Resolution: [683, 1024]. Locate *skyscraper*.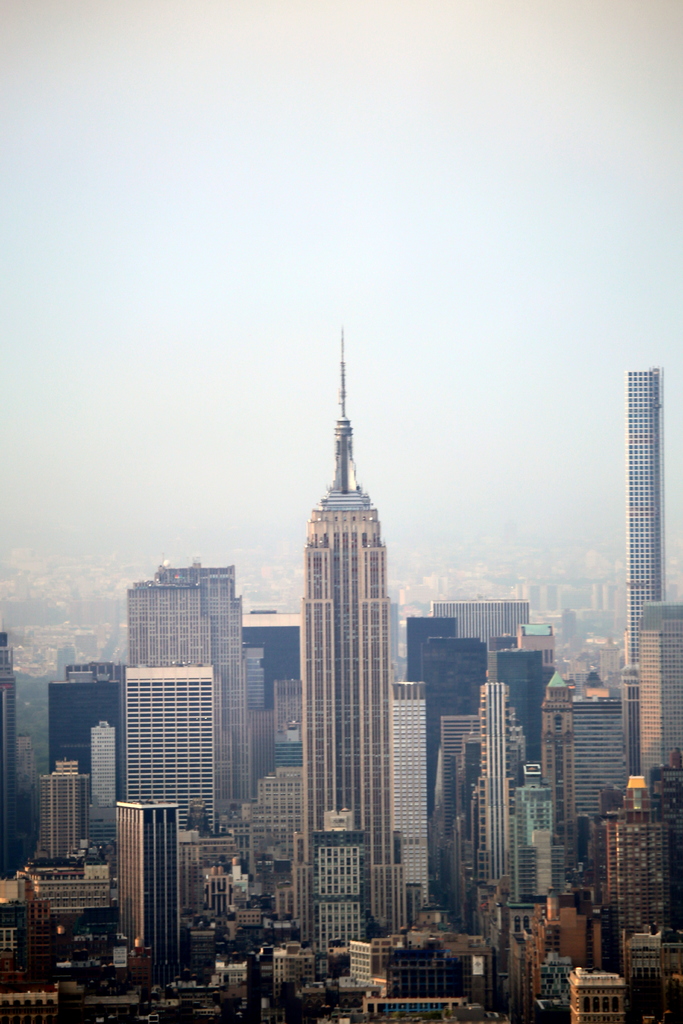
[x1=0, y1=633, x2=15, y2=880].
